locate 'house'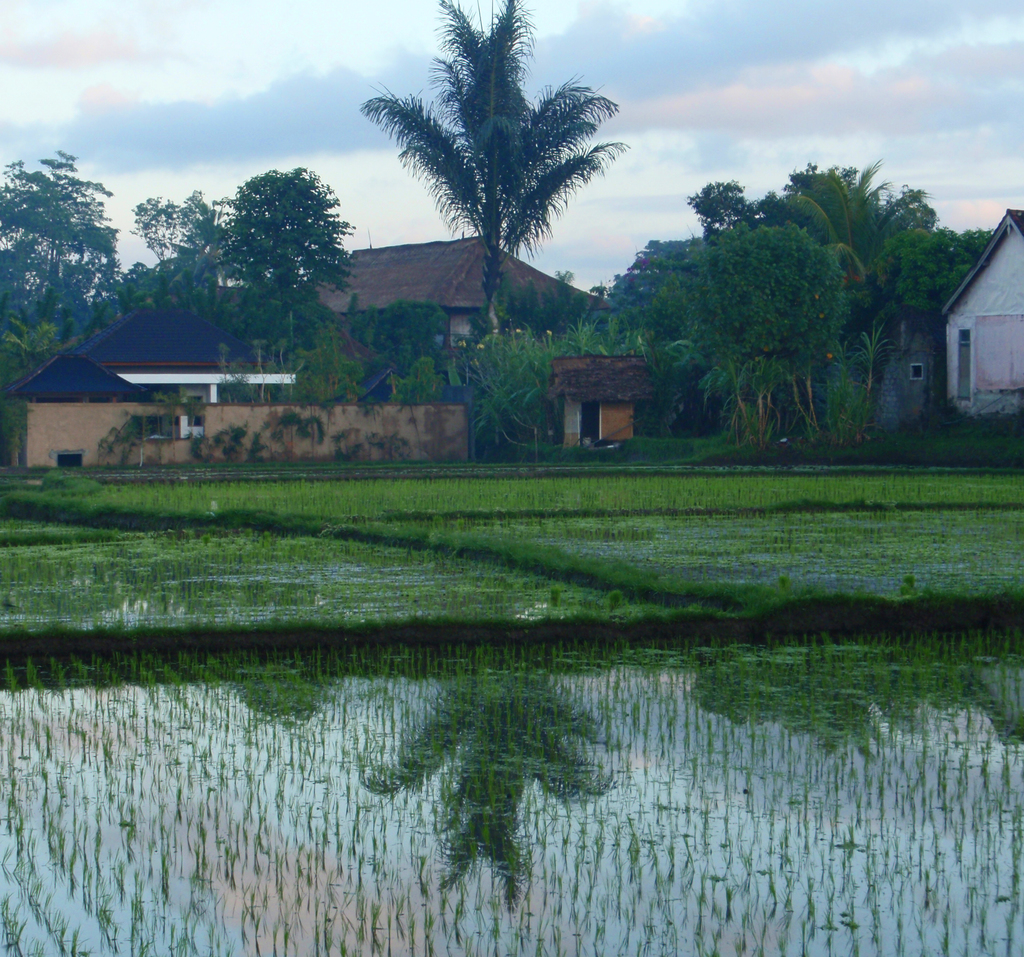
BBox(282, 234, 609, 367)
